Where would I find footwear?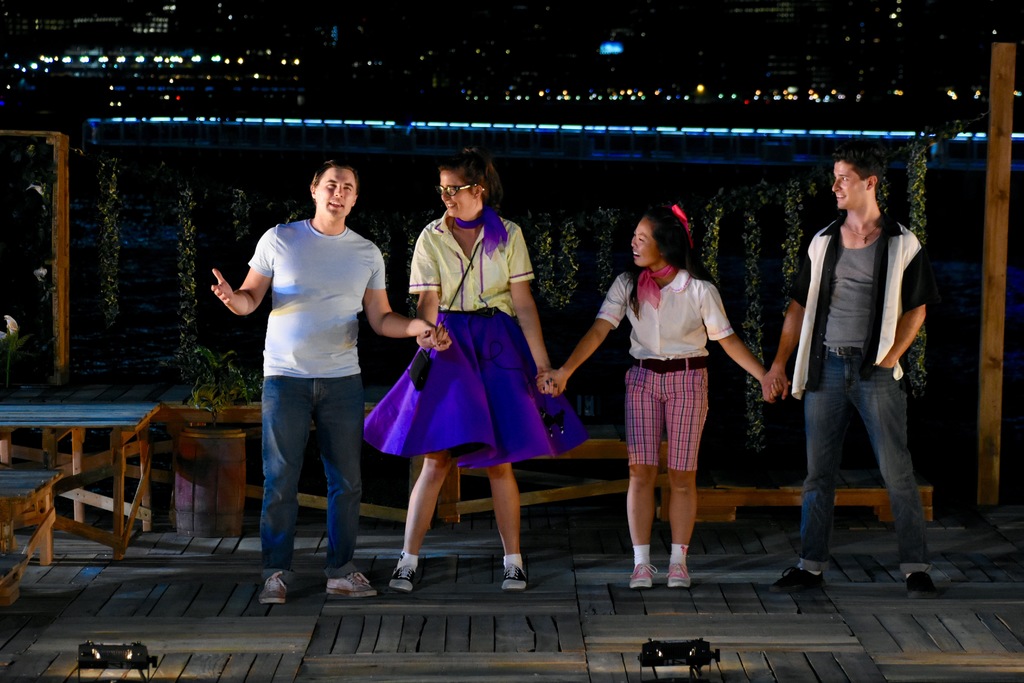
At BBox(768, 565, 833, 593).
